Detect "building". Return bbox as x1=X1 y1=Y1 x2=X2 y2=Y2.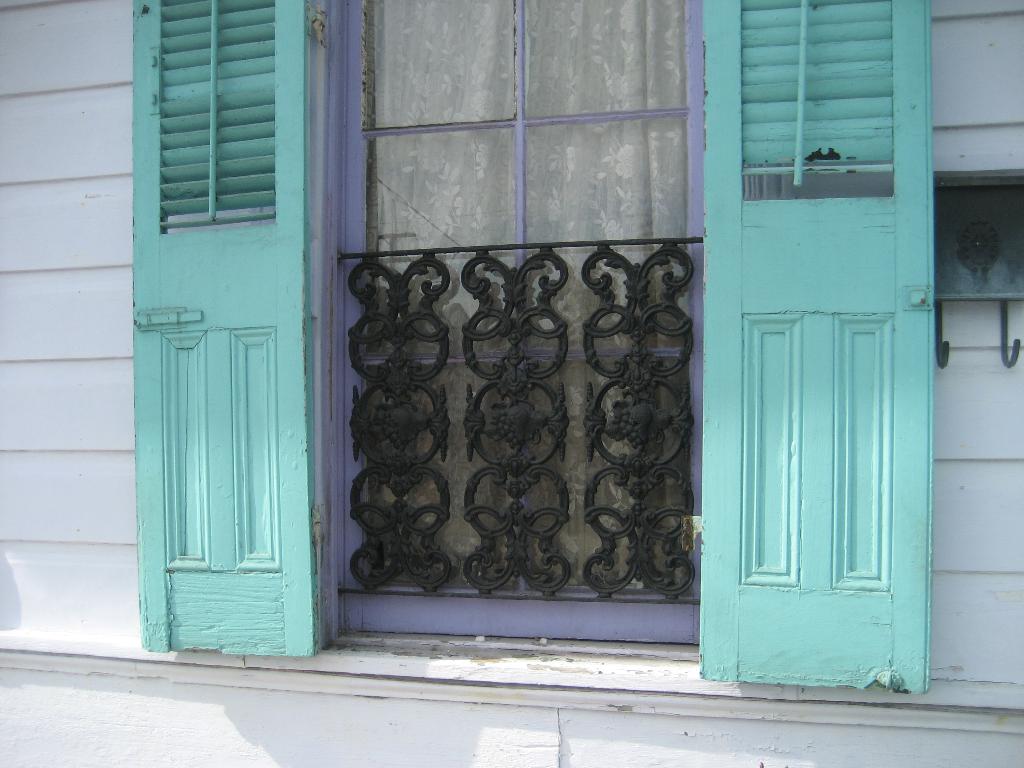
x1=0 y1=0 x2=1023 y2=767.
